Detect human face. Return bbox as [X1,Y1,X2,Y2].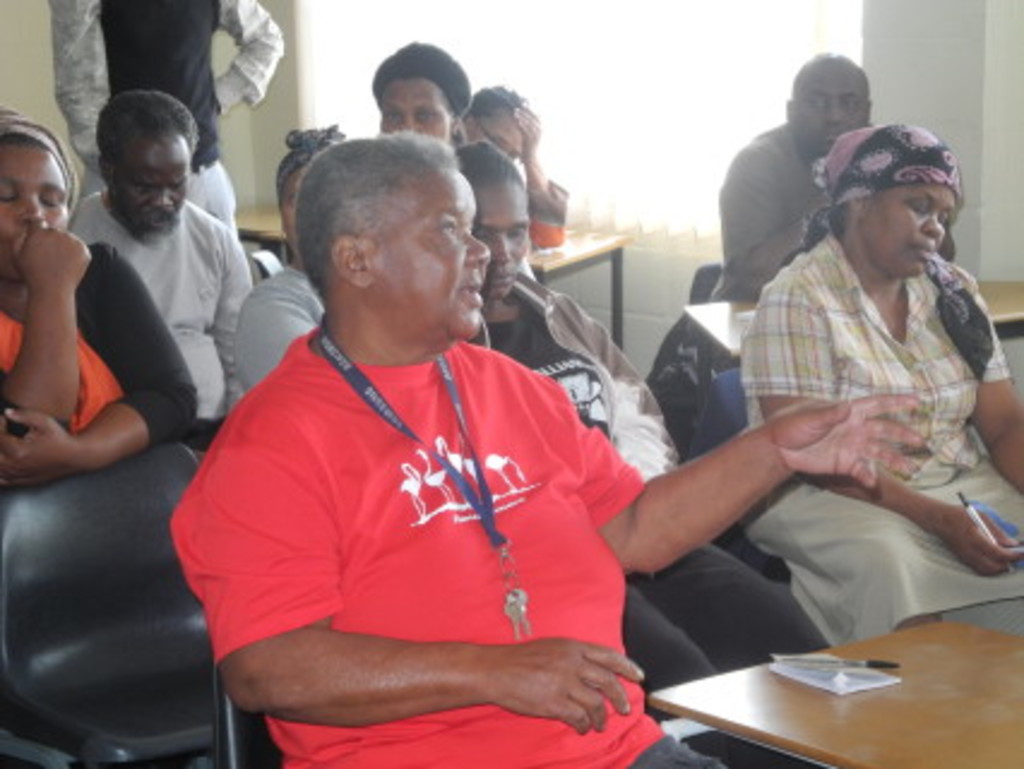
[793,60,873,154].
